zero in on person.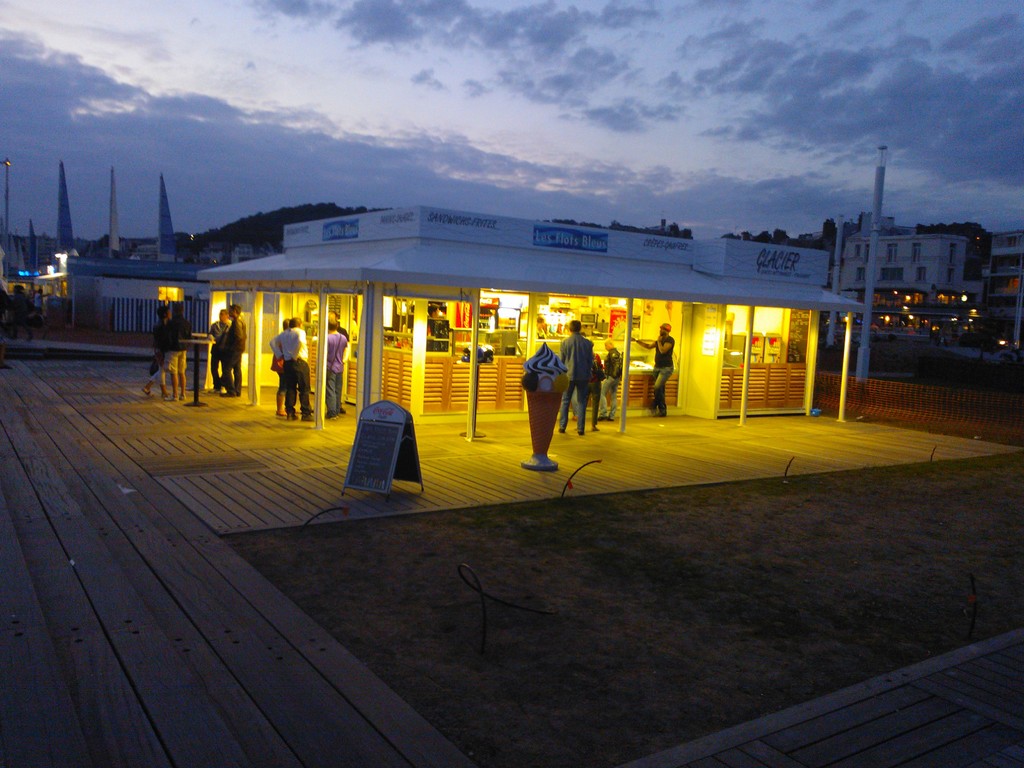
Zeroed in: l=223, t=304, r=244, b=397.
